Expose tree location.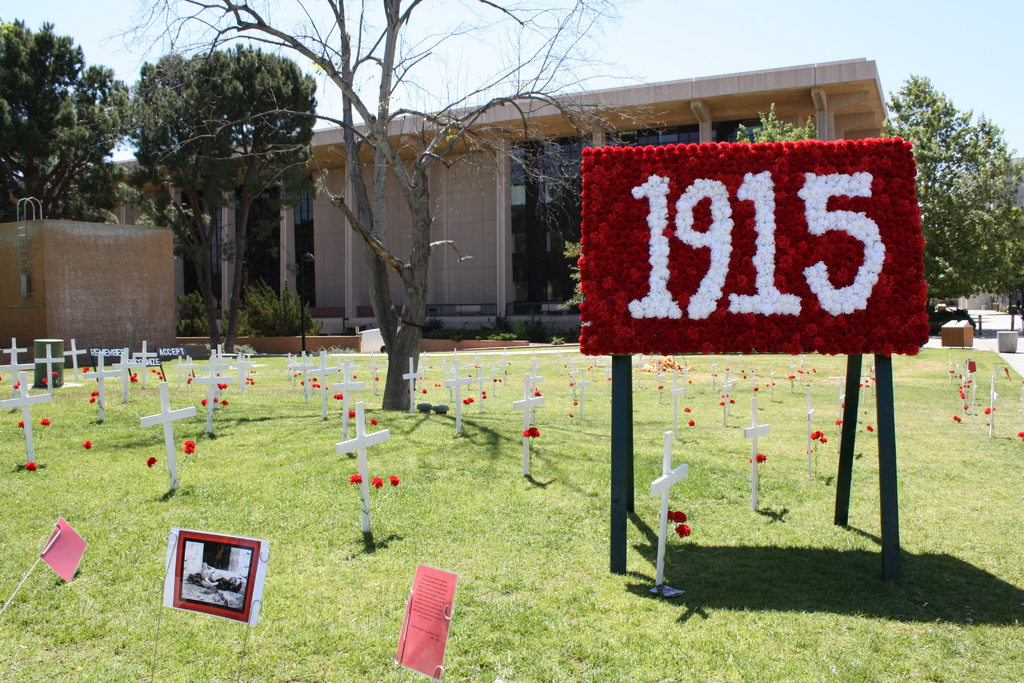
Exposed at detection(895, 97, 1023, 367).
